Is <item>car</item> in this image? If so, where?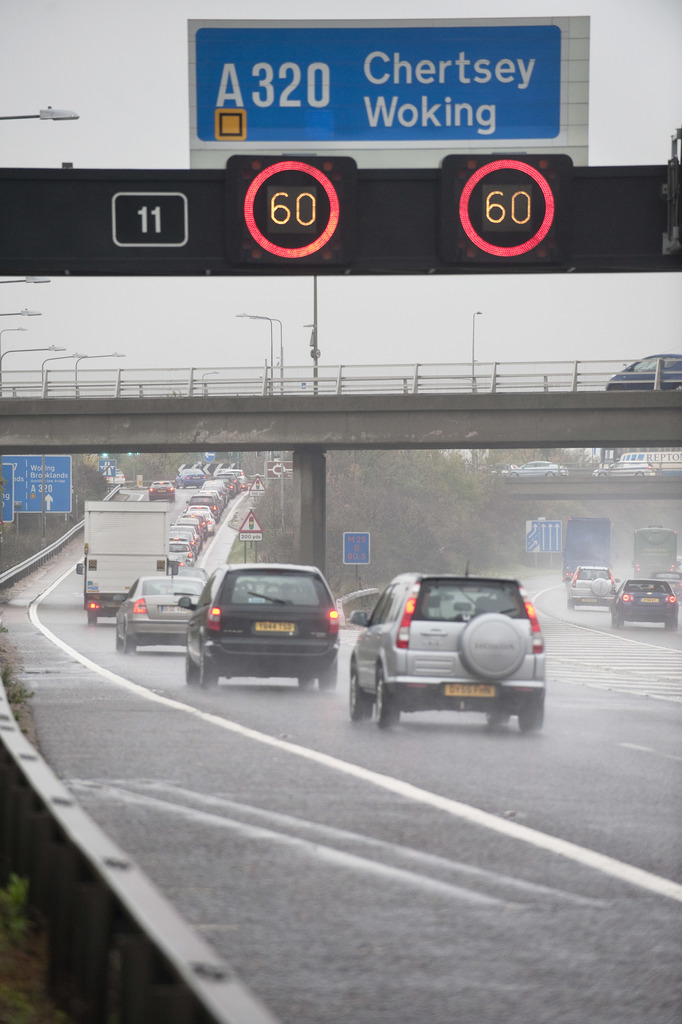
Yes, at left=356, top=557, right=545, bottom=731.
